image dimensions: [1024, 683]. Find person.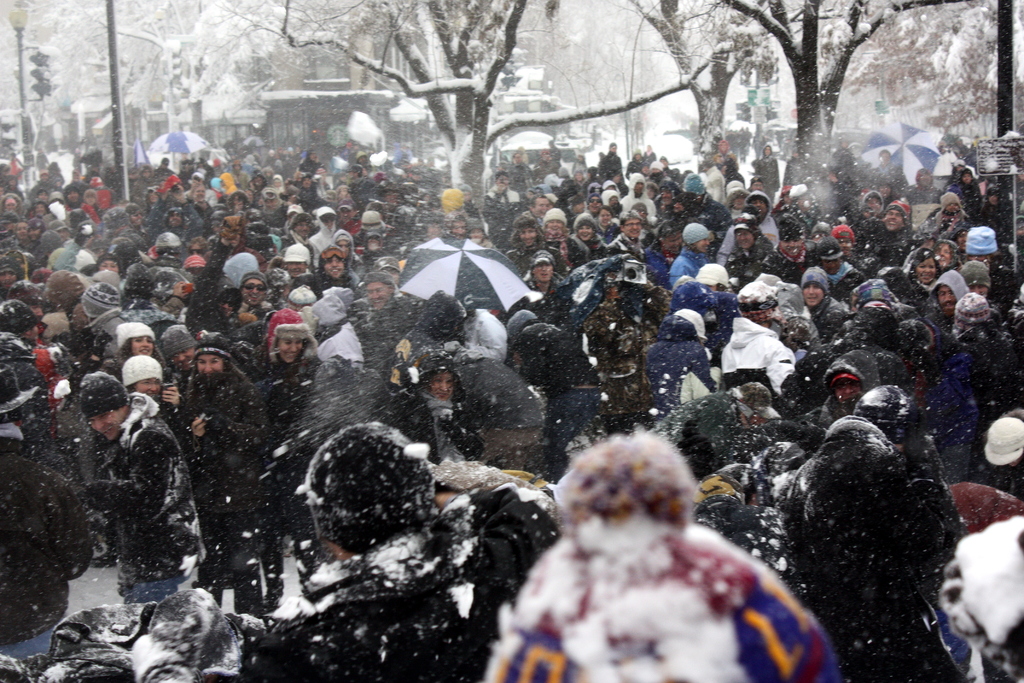
crop(248, 292, 306, 402).
